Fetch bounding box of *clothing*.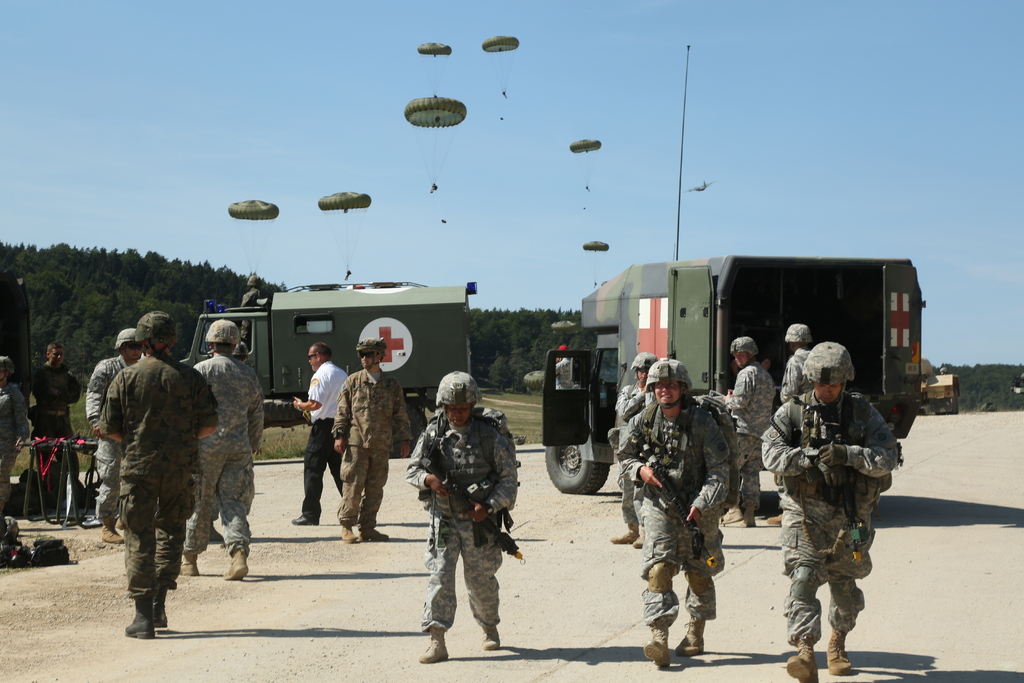
Bbox: bbox=(84, 353, 126, 525).
